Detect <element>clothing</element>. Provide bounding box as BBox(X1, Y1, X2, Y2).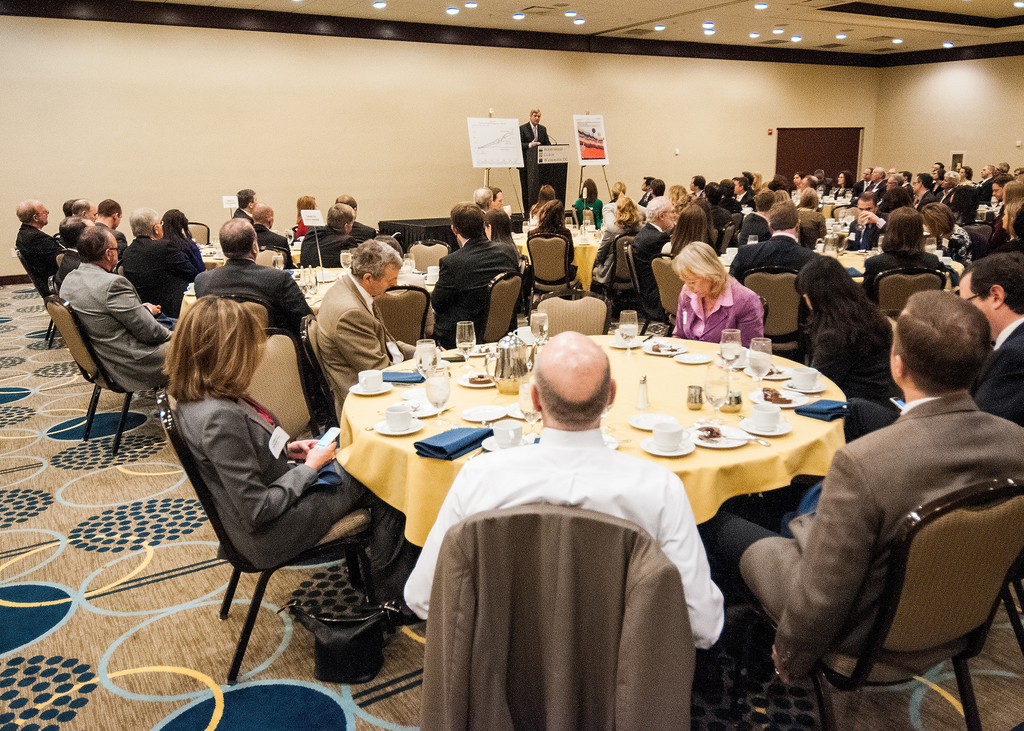
BBox(304, 228, 362, 266).
